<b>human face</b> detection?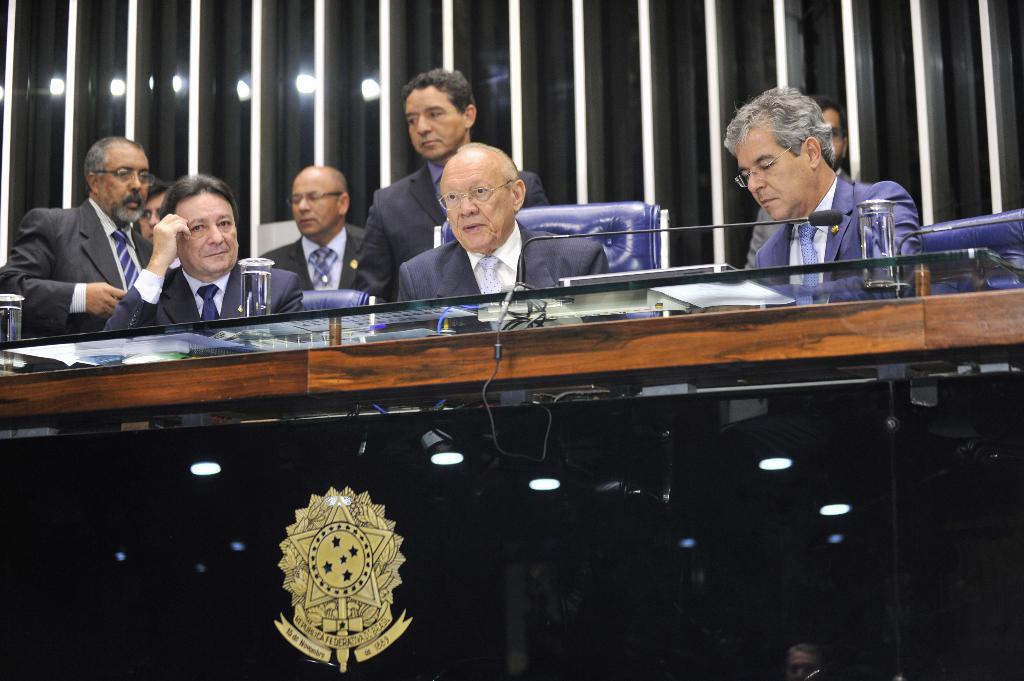
detection(173, 193, 240, 272)
